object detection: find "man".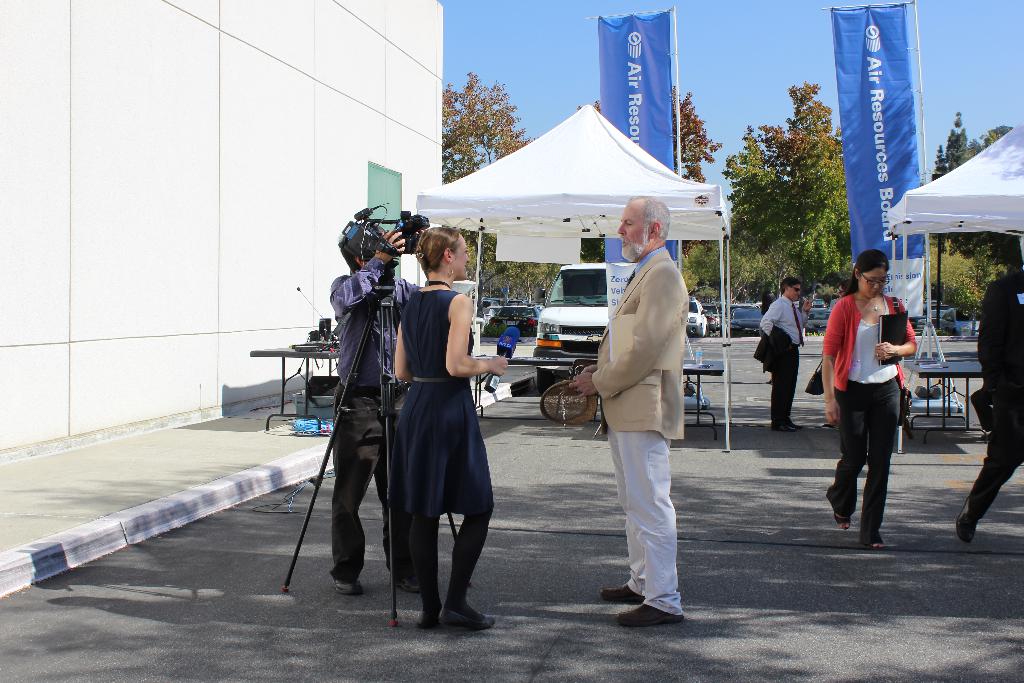
bbox=[955, 232, 1023, 539].
